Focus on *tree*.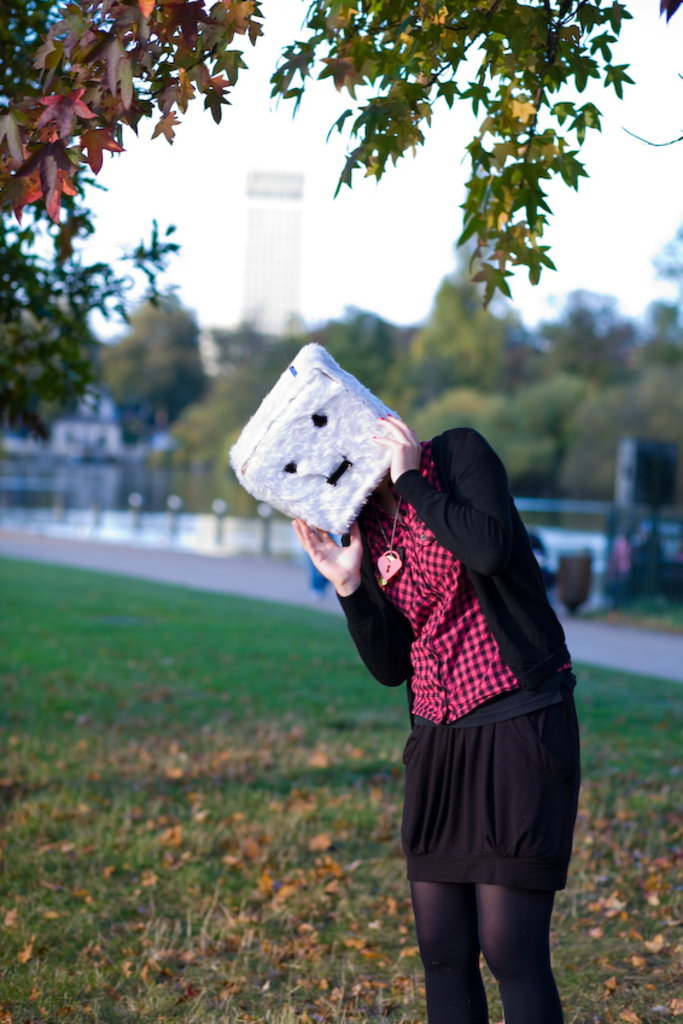
Focused at 6:4:682:309.
